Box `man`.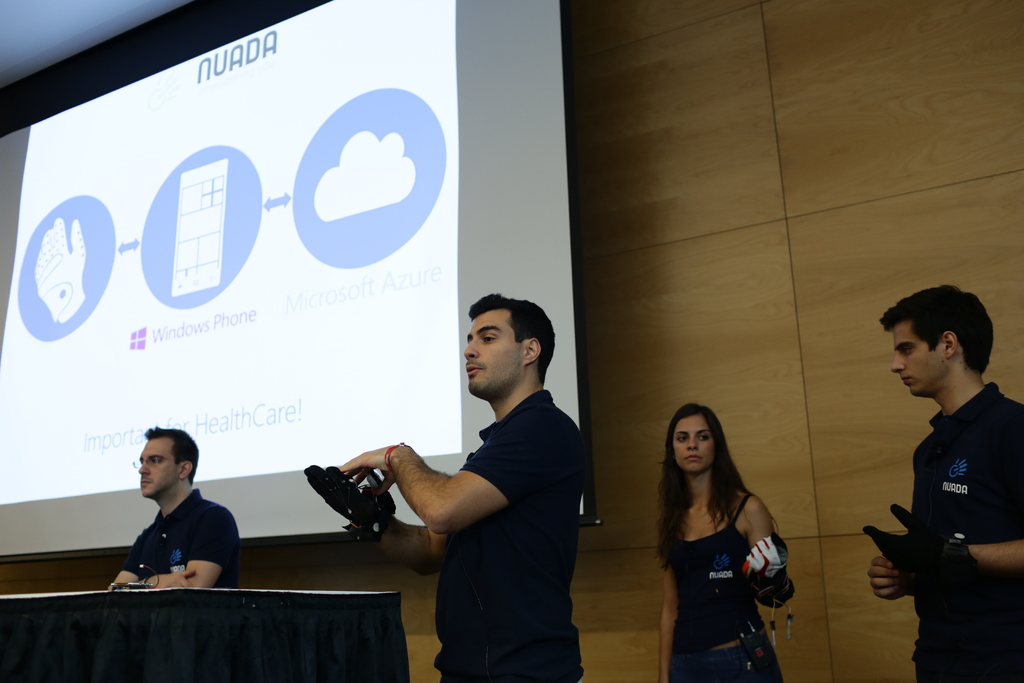
{"left": 861, "top": 276, "right": 1023, "bottom": 650}.
